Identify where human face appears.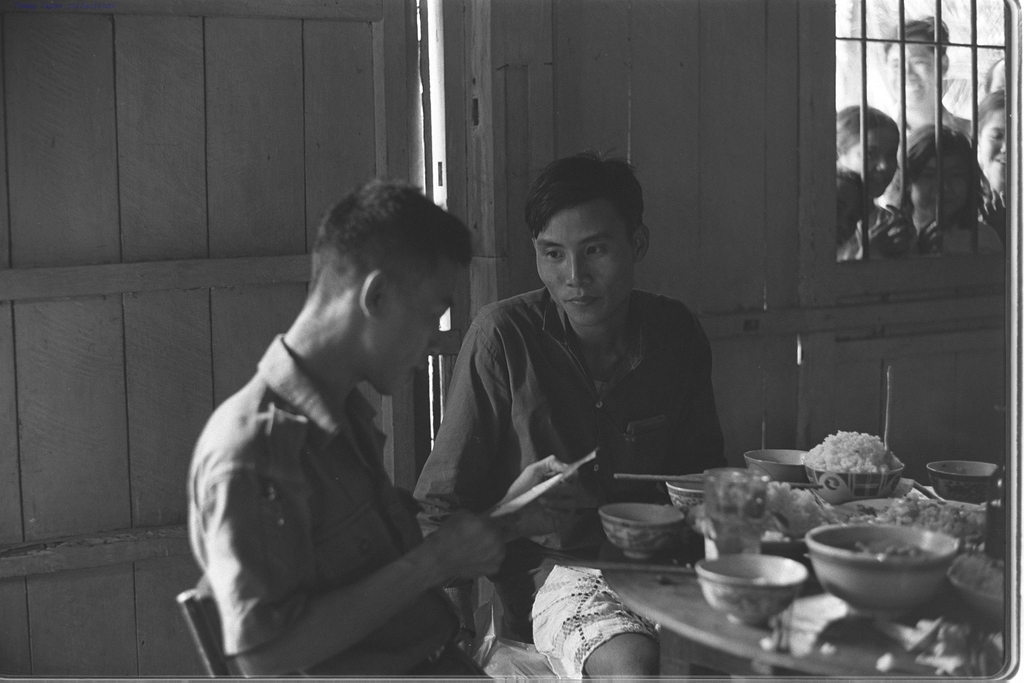
Appears at [834,181,863,242].
